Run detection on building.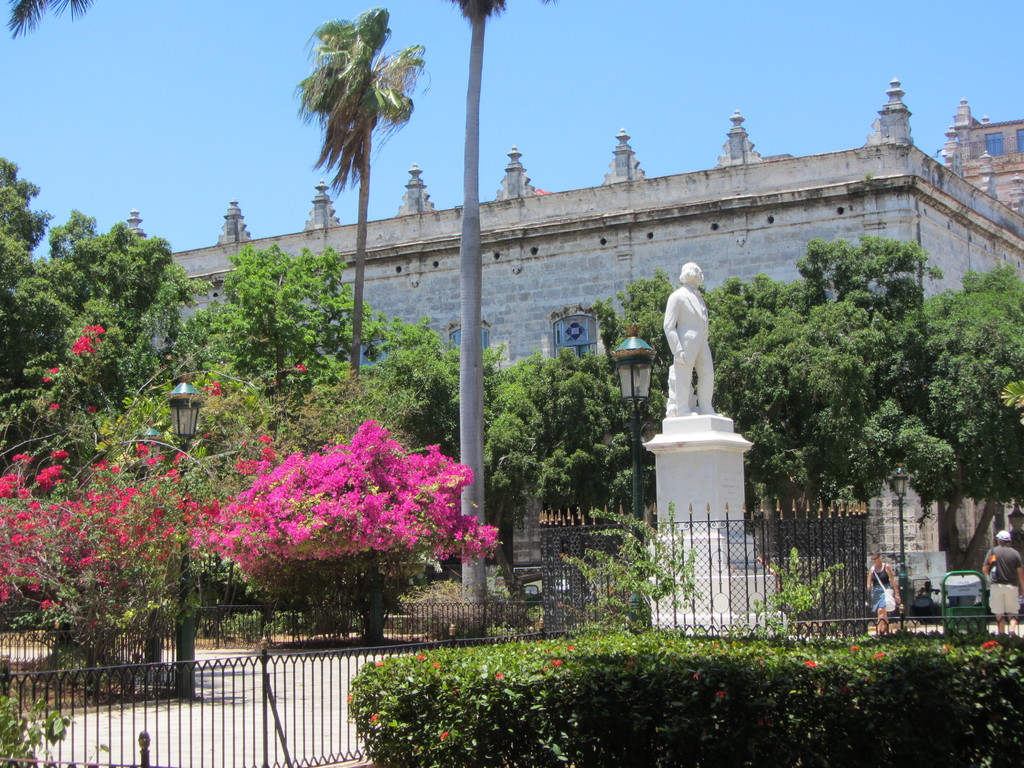
Result: Rect(126, 77, 1023, 617).
